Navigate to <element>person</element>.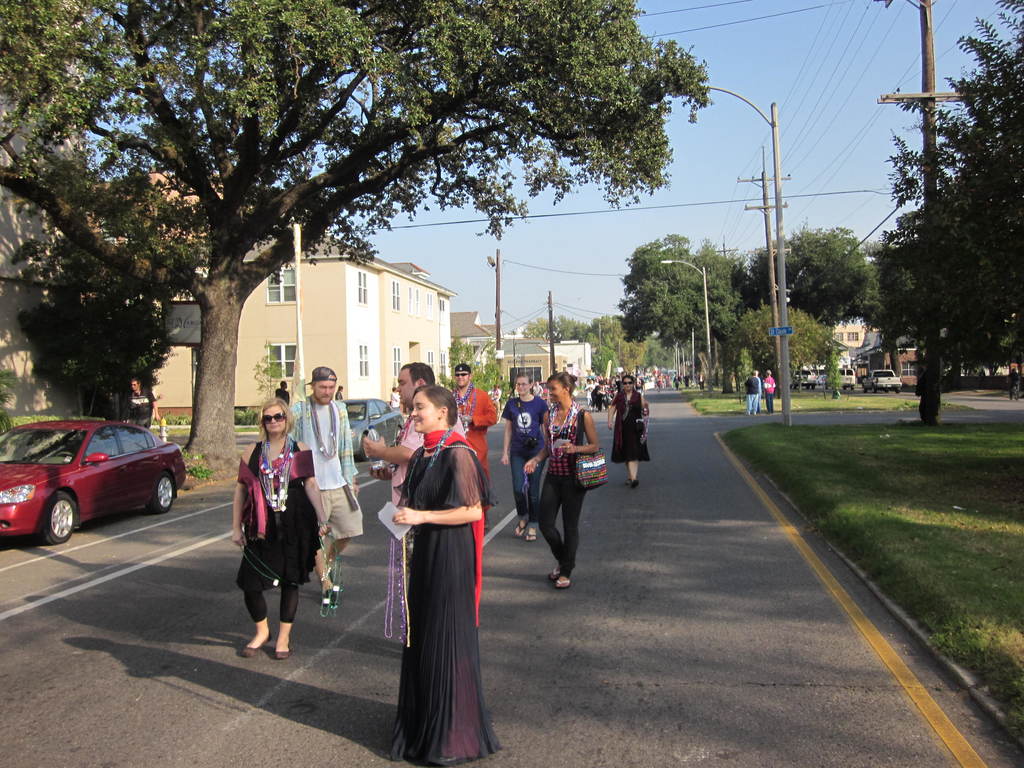
Navigation target: (left=371, top=357, right=449, bottom=605).
